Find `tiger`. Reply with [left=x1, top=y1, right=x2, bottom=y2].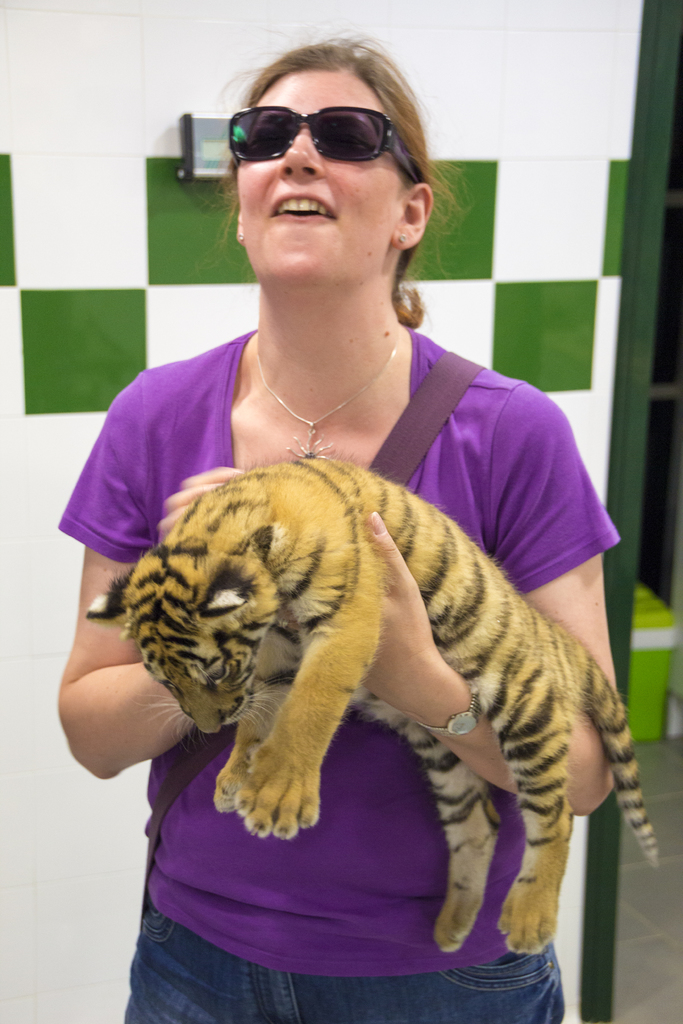
[left=74, top=460, right=659, bottom=958].
